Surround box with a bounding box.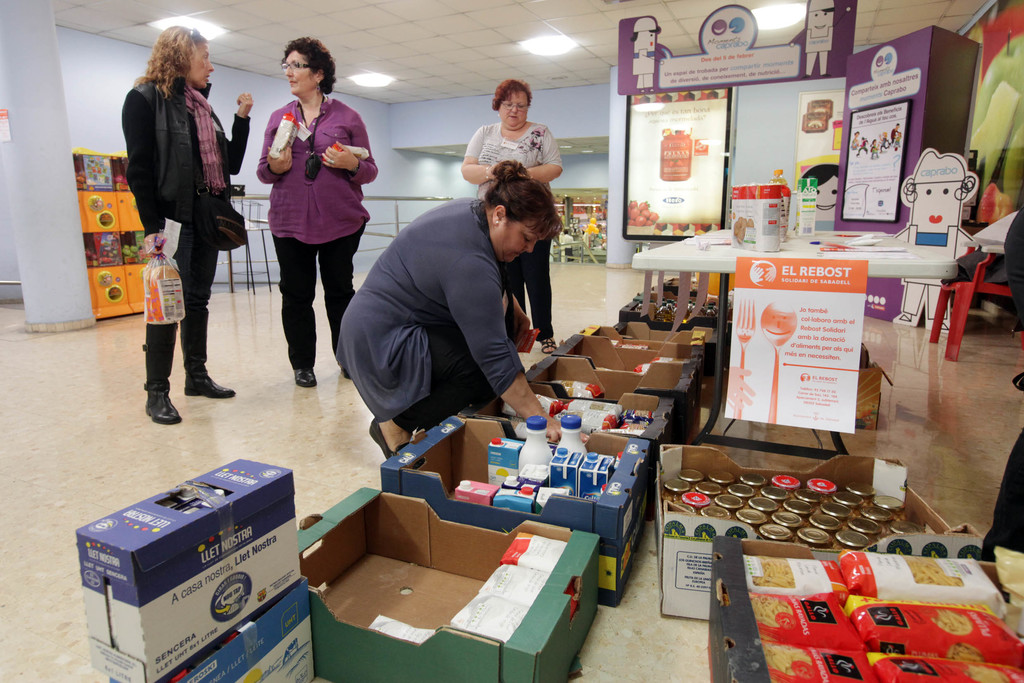
l=102, t=574, r=312, b=682.
